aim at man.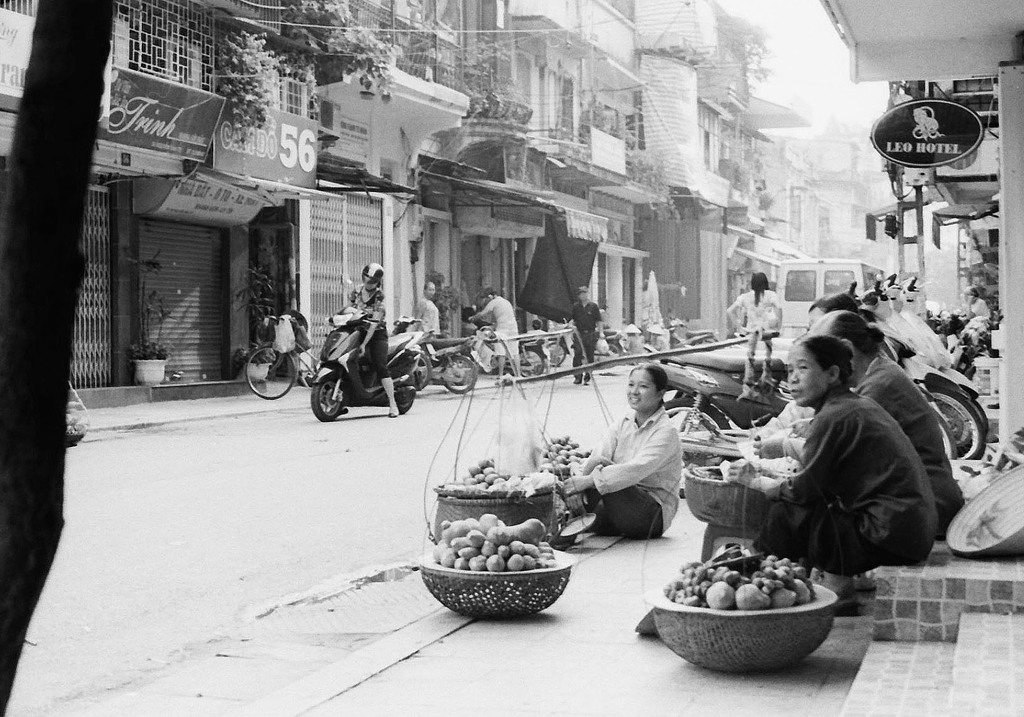
Aimed at 467/286/521/379.
